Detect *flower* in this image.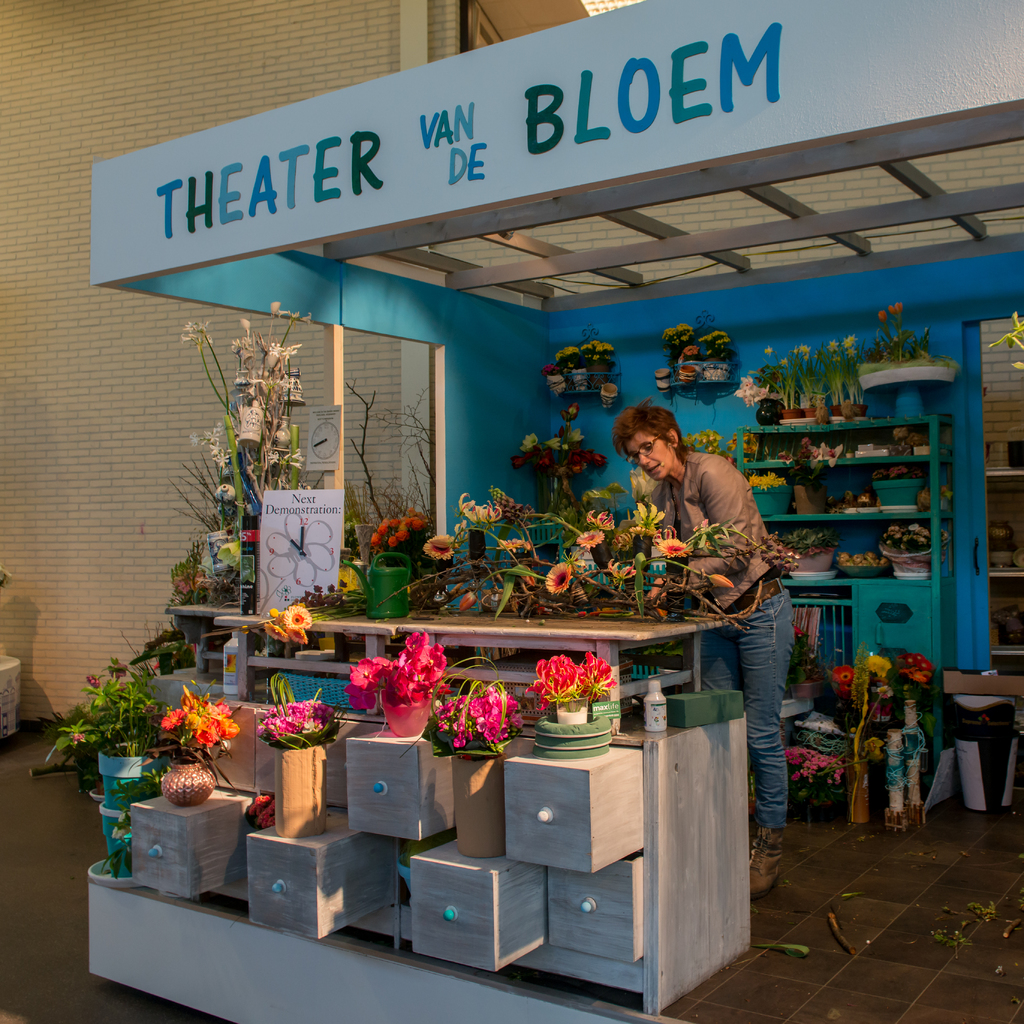
Detection: left=207, top=449, right=230, bottom=467.
